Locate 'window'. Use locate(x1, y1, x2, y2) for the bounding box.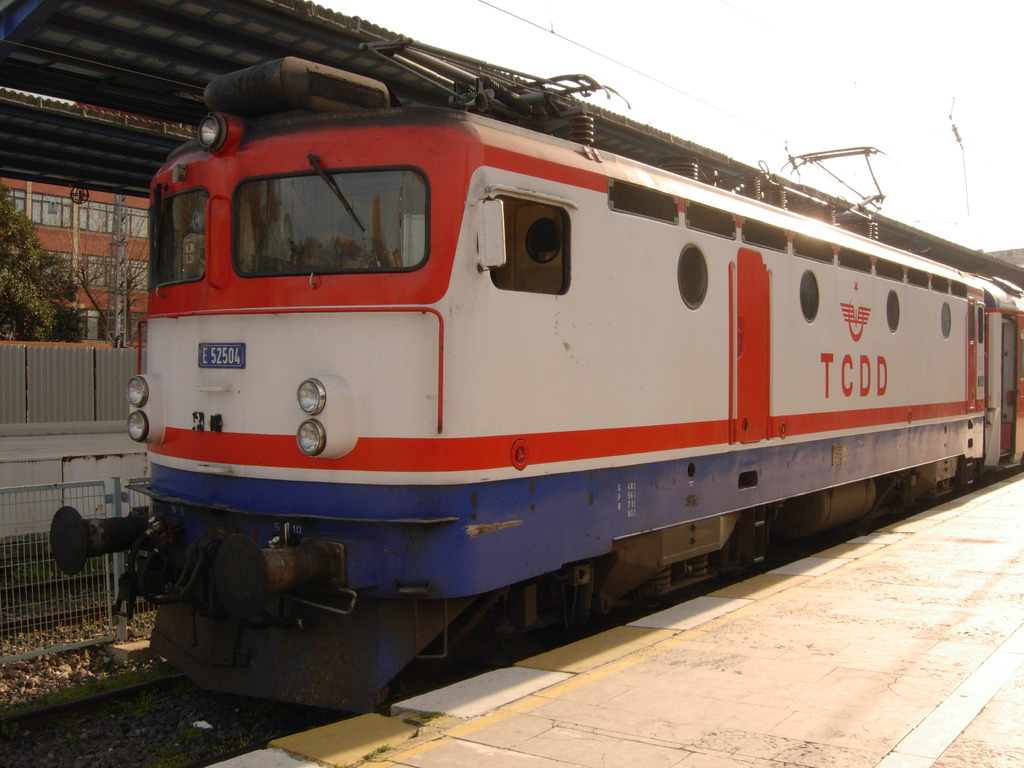
locate(124, 314, 147, 343).
